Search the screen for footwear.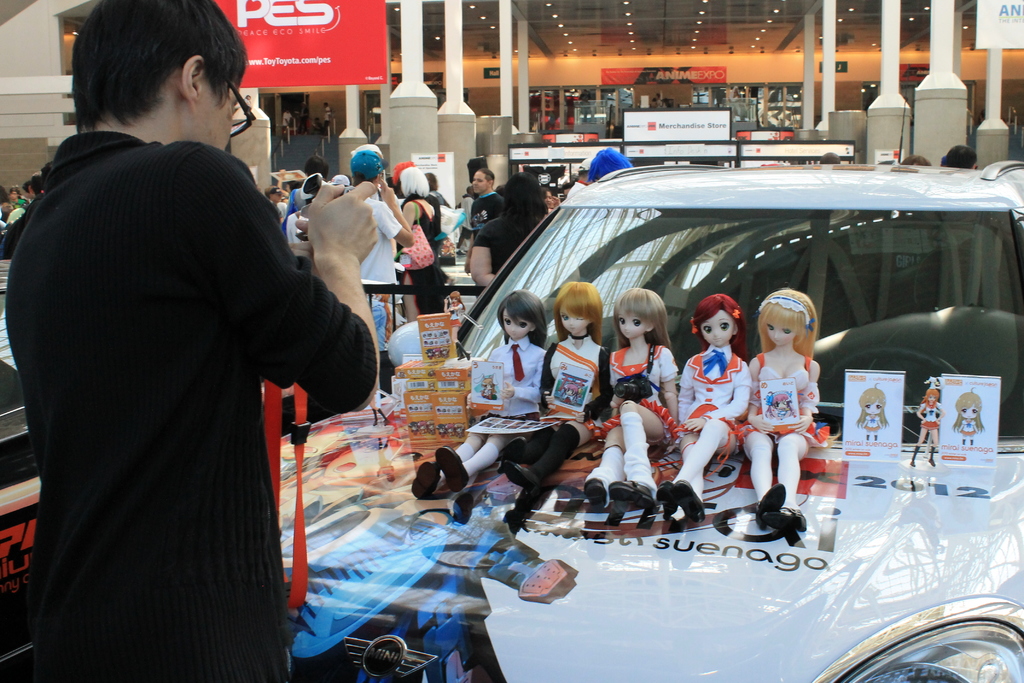
Found at (656, 481, 680, 518).
